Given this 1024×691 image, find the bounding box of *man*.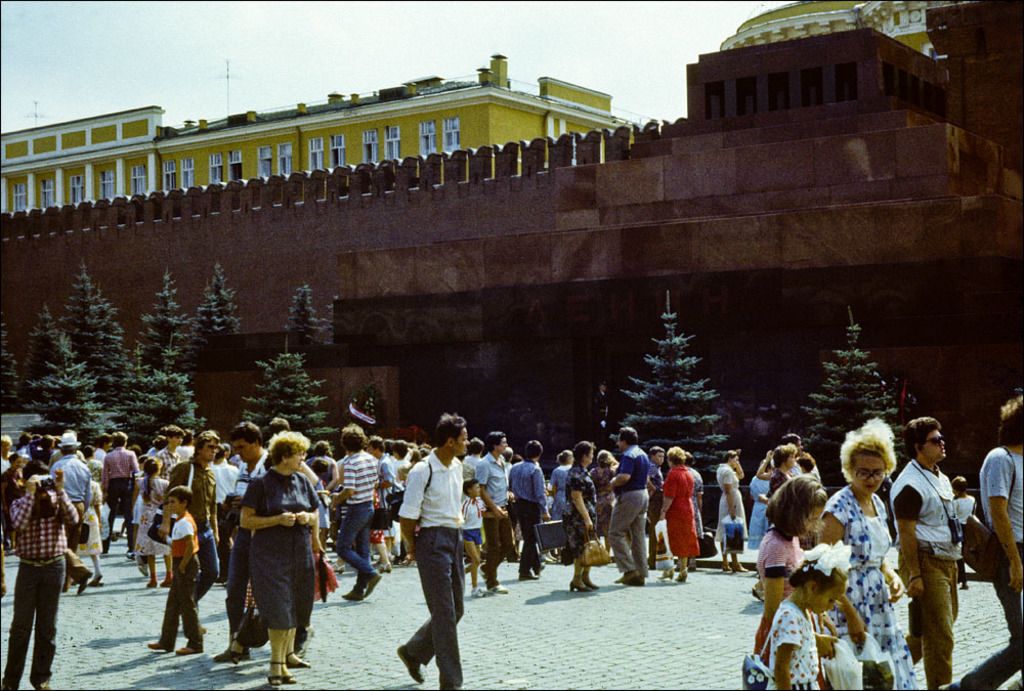
Rect(169, 429, 222, 636).
